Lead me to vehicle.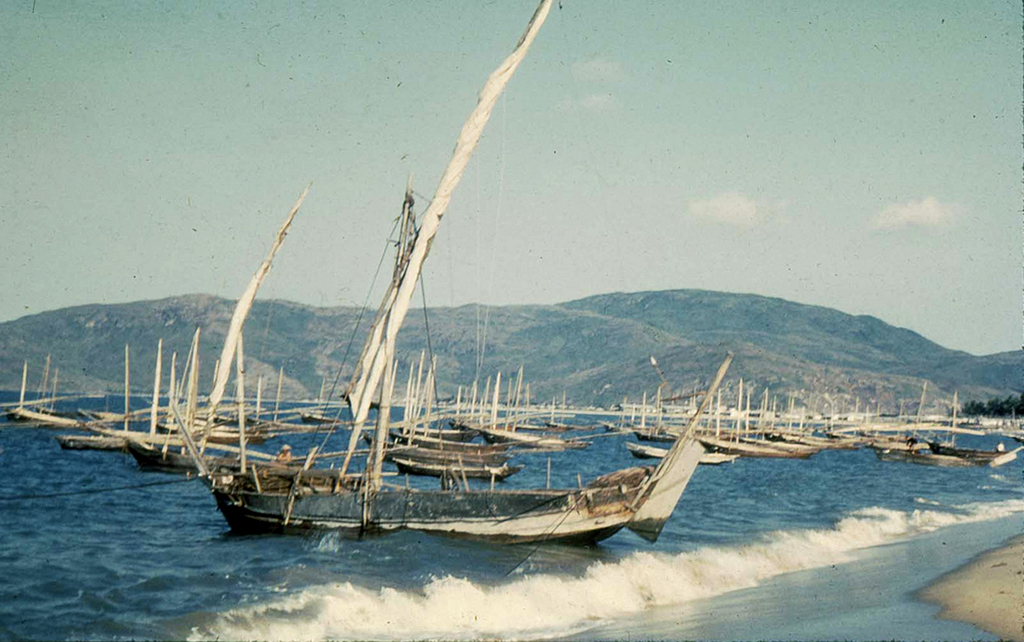
Lead to <region>896, 425, 1015, 470</region>.
